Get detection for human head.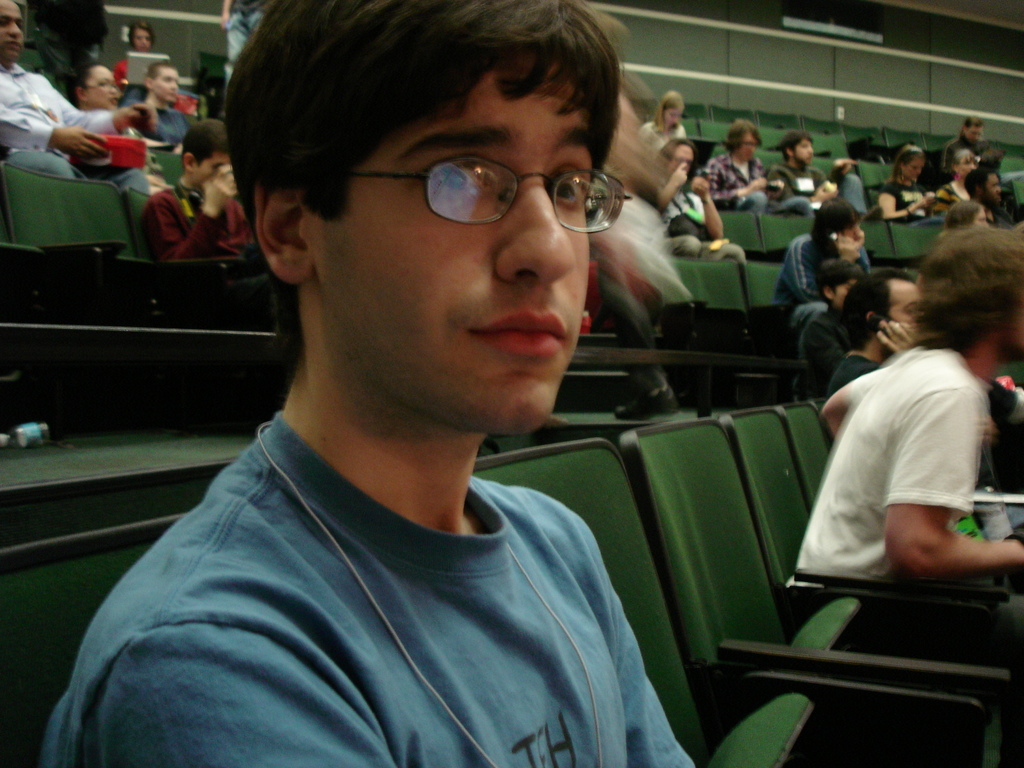
Detection: 922/230/1023/365.
